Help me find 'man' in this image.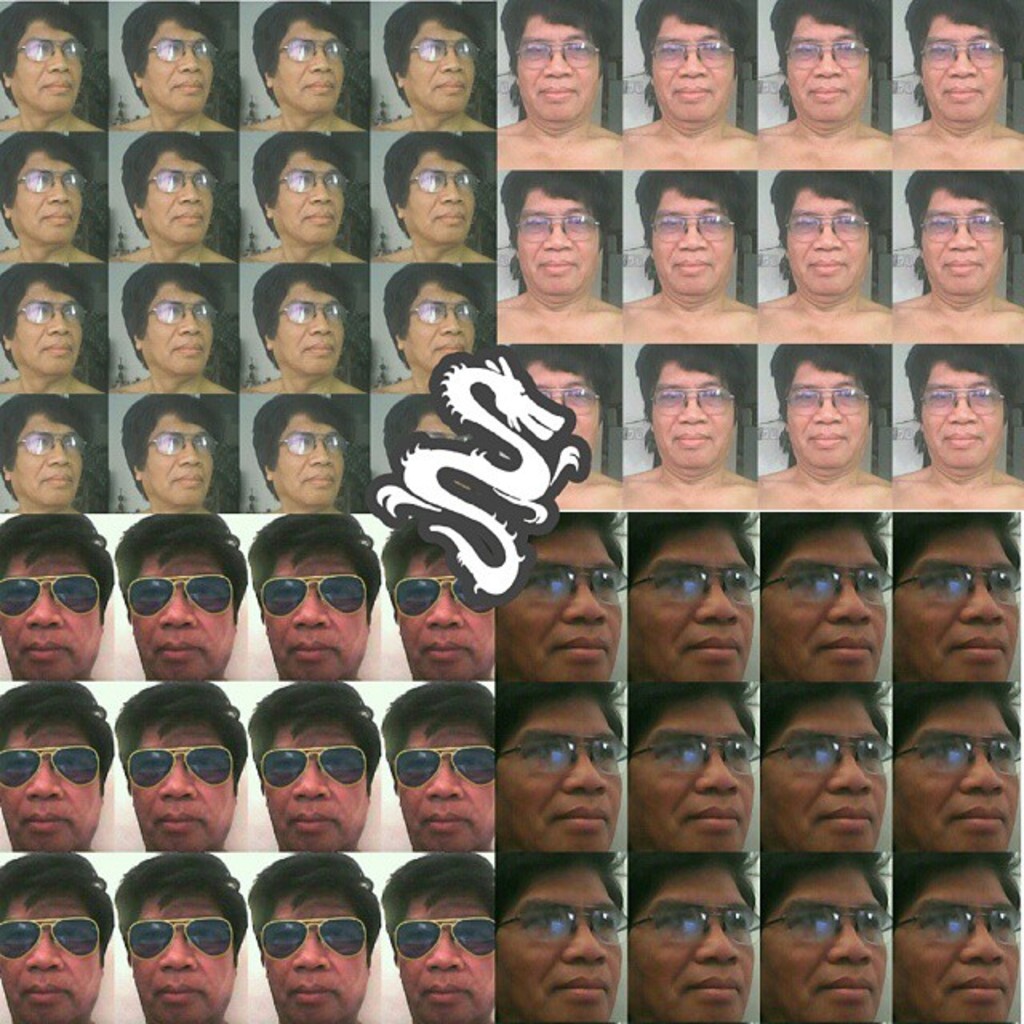
Found it: [117,259,232,394].
